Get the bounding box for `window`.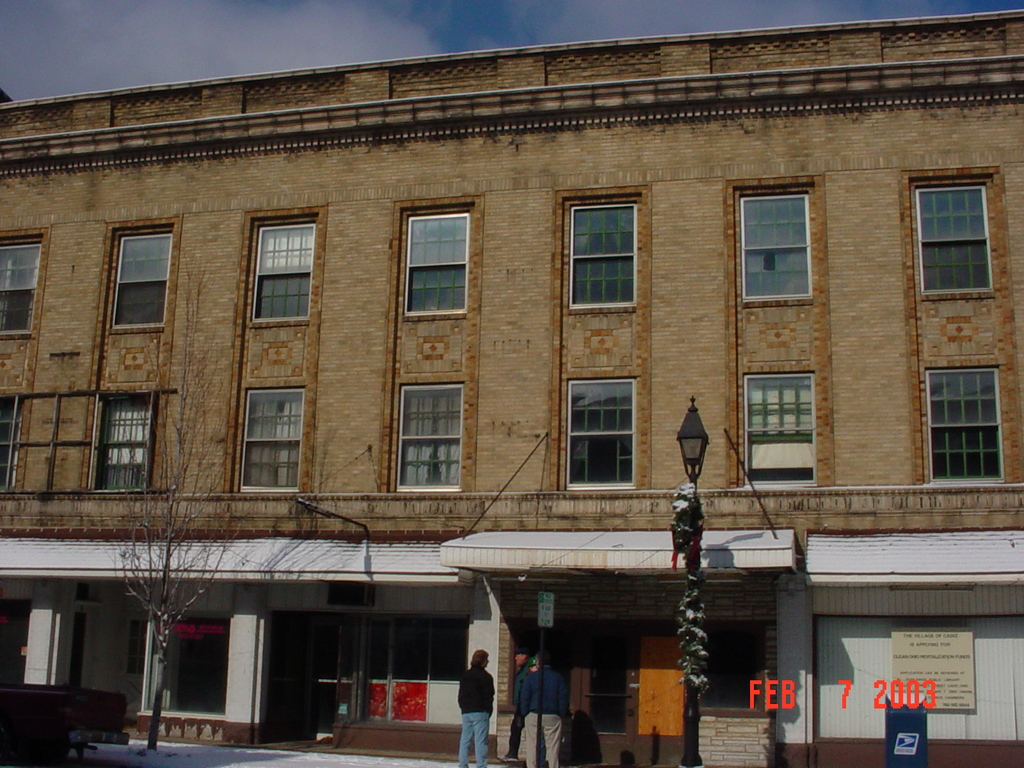
911:170:1007:297.
